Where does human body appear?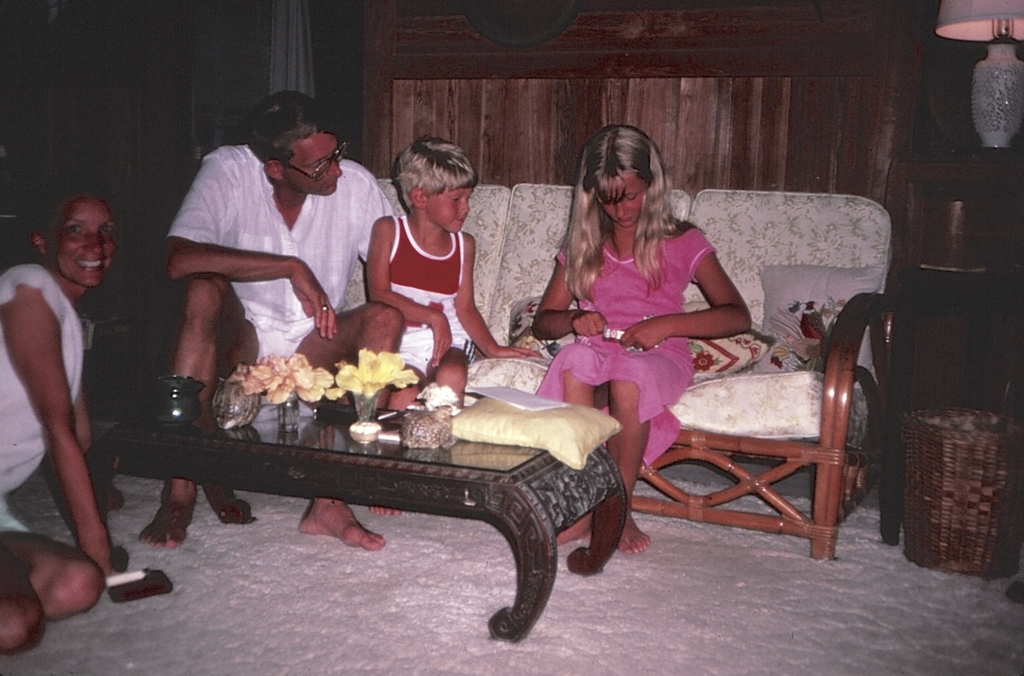
Appears at crop(528, 217, 747, 550).
